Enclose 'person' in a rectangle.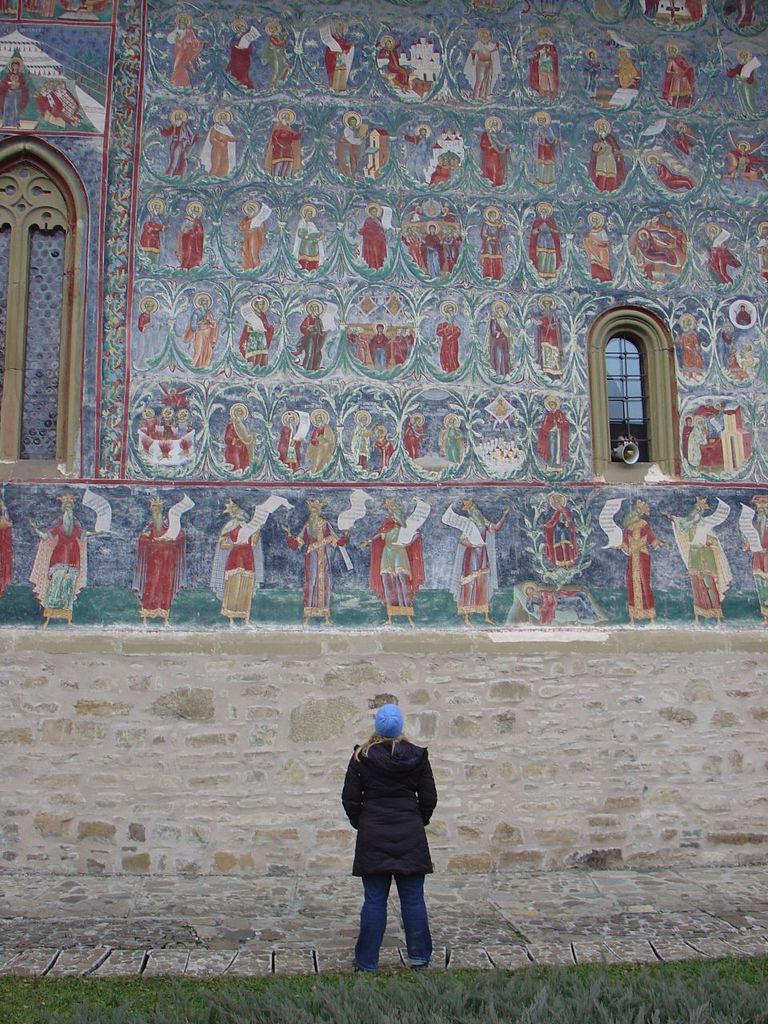
region(530, 201, 565, 277).
